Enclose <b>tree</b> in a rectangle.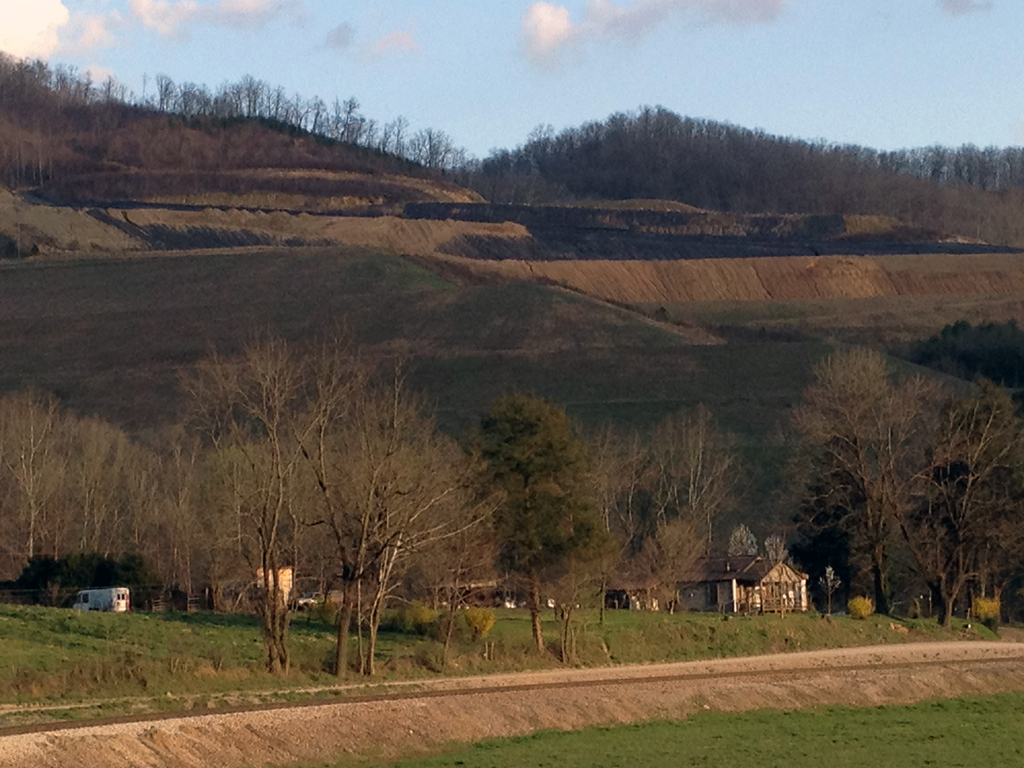
bbox(170, 328, 387, 666).
